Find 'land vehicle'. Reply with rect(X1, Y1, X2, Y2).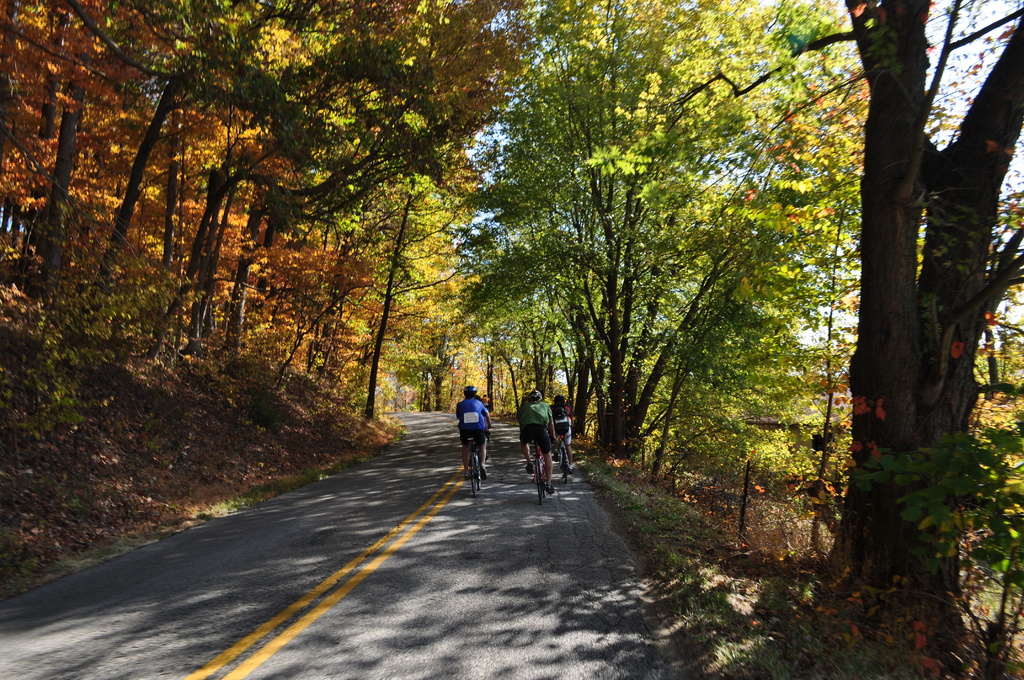
rect(539, 439, 554, 499).
